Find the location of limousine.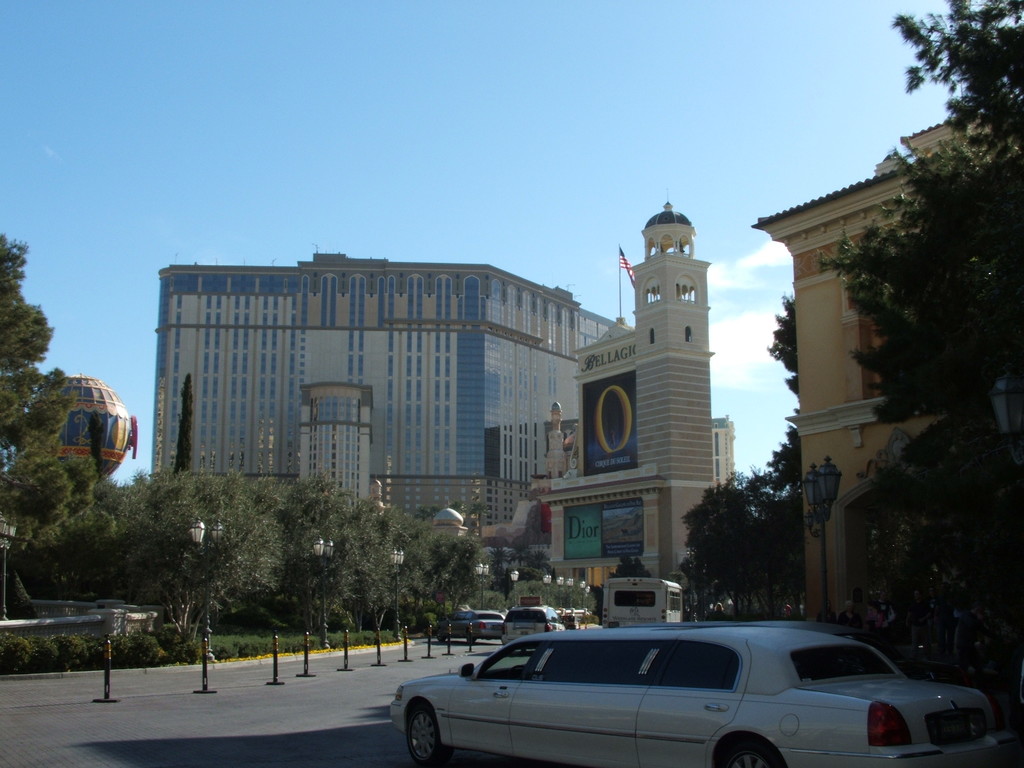
Location: crop(387, 617, 1002, 767).
